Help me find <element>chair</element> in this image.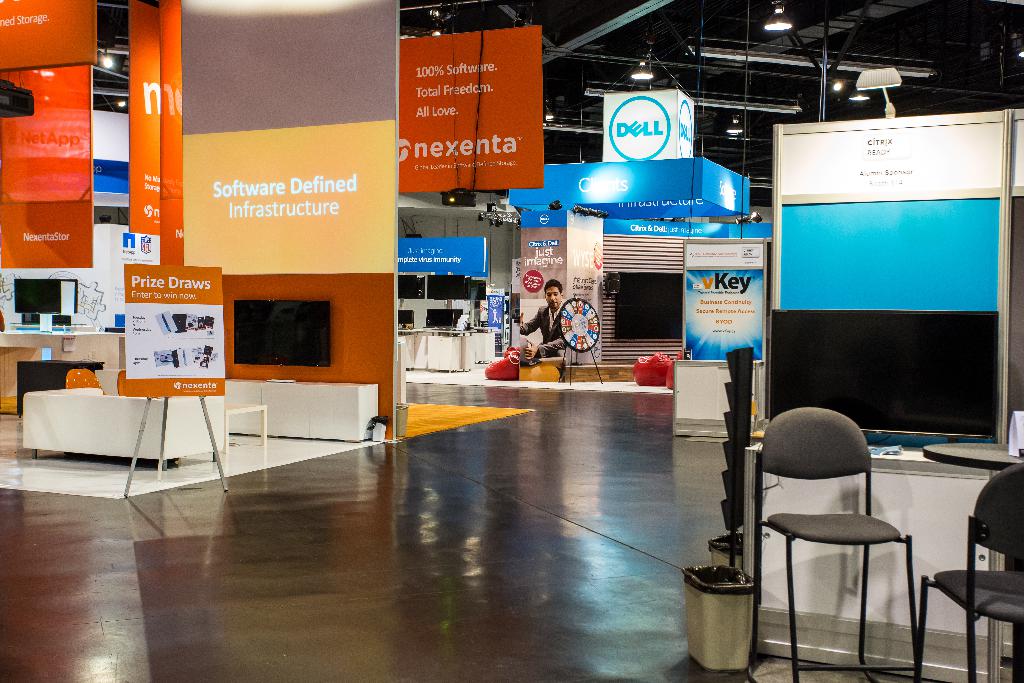
Found it: left=764, top=391, right=924, bottom=679.
